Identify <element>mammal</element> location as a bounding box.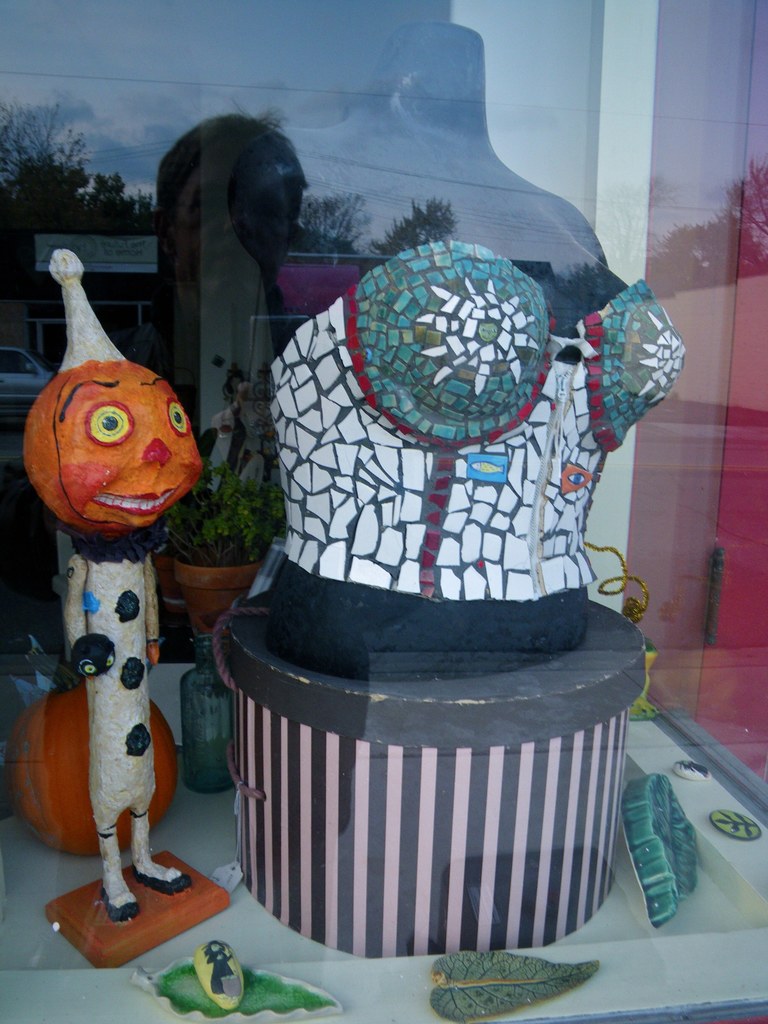
<box>228,19,689,682</box>.
